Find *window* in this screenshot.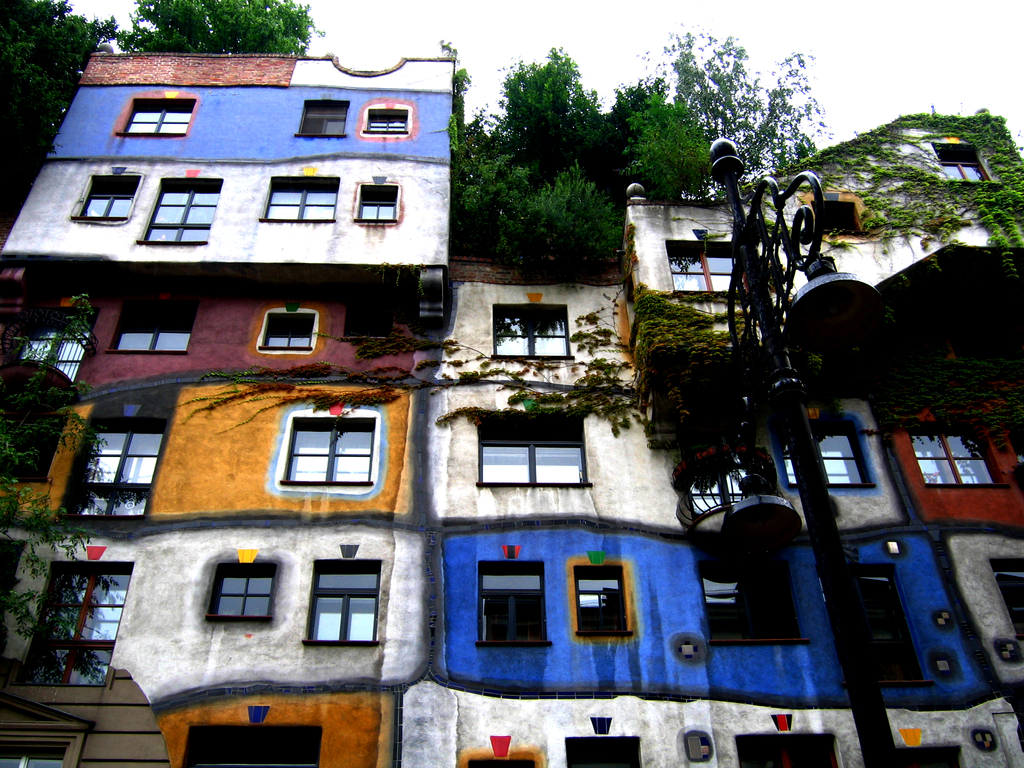
The bounding box for *window* is (851, 563, 927, 681).
